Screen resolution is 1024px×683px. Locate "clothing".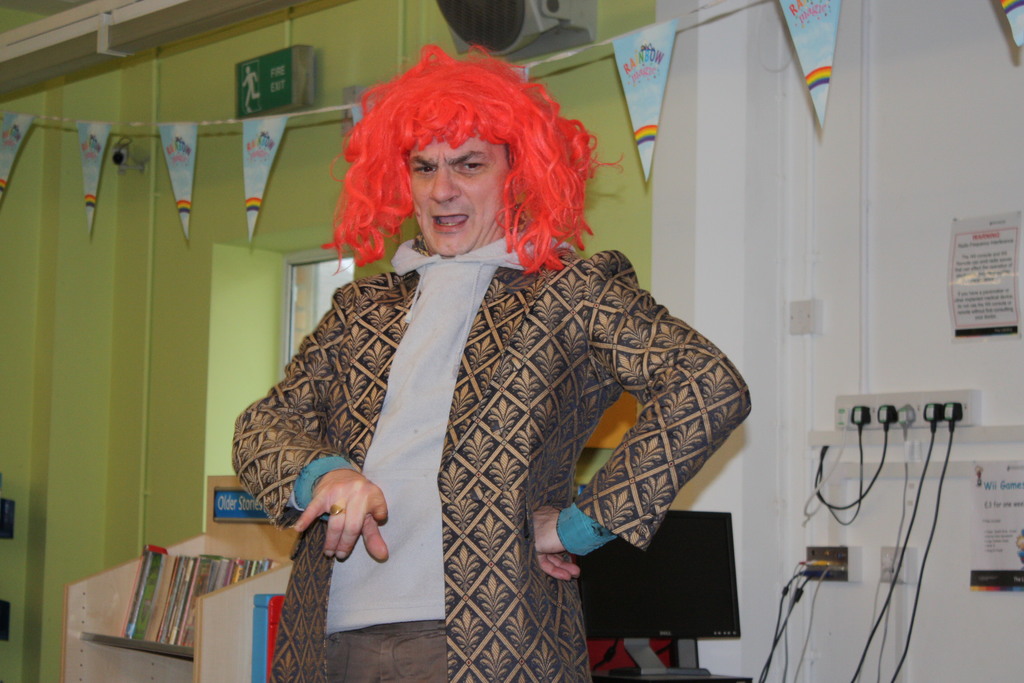
crop(236, 206, 735, 675).
